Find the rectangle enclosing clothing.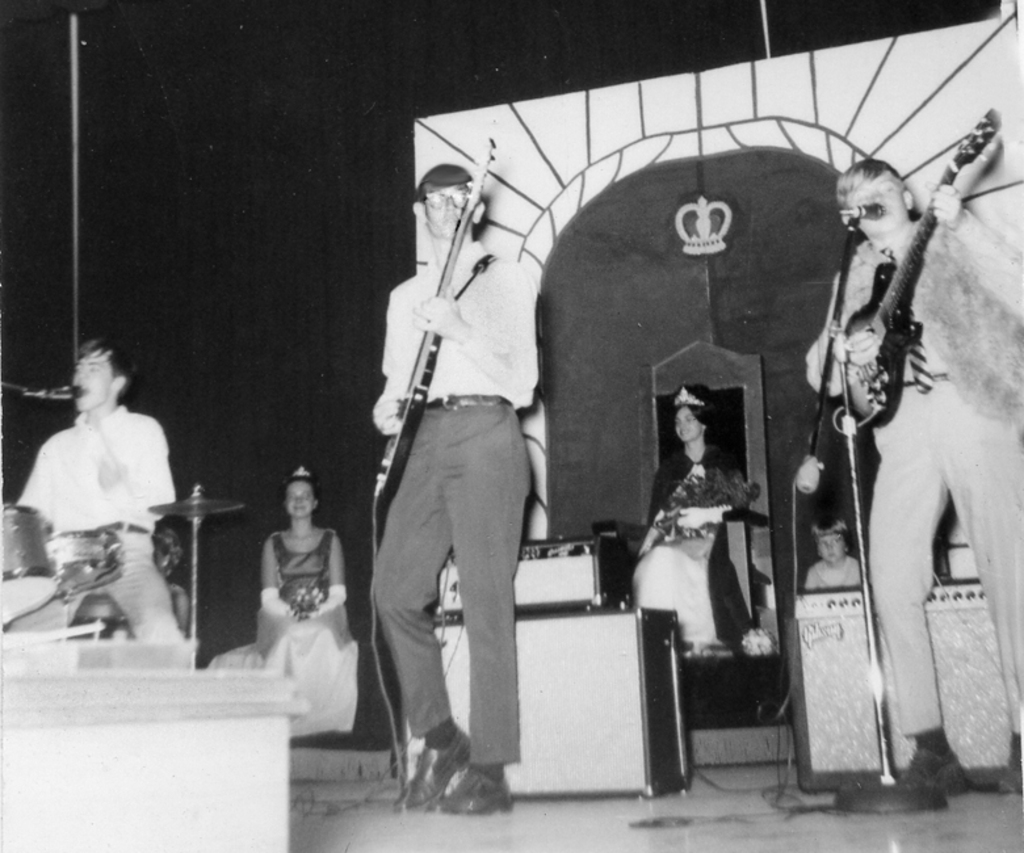
(x1=789, y1=215, x2=1023, y2=727).
